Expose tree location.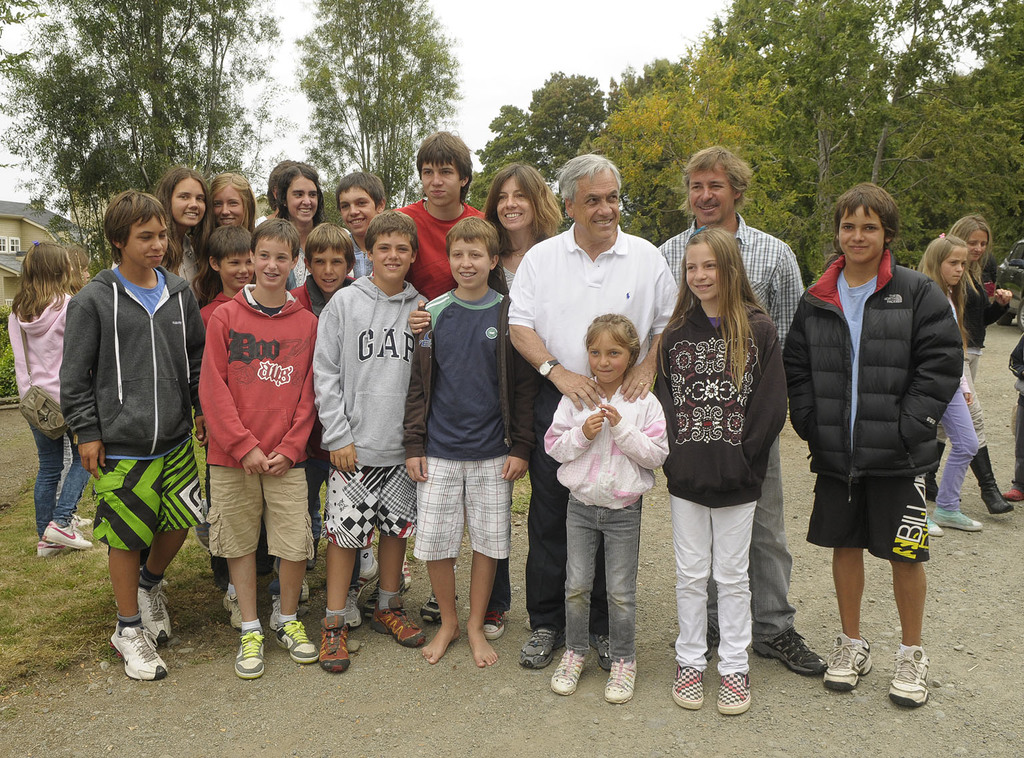
Exposed at [left=454, top=57, right=682, bottom=194].
